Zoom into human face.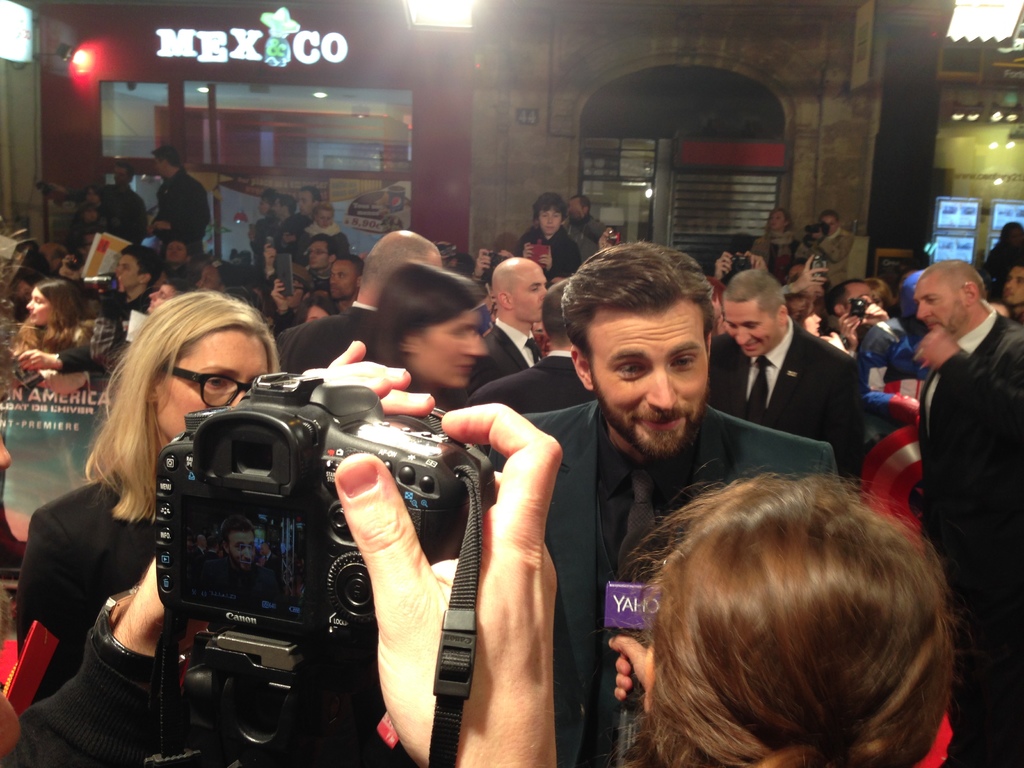
Zoom target: 228 531 249 568.
